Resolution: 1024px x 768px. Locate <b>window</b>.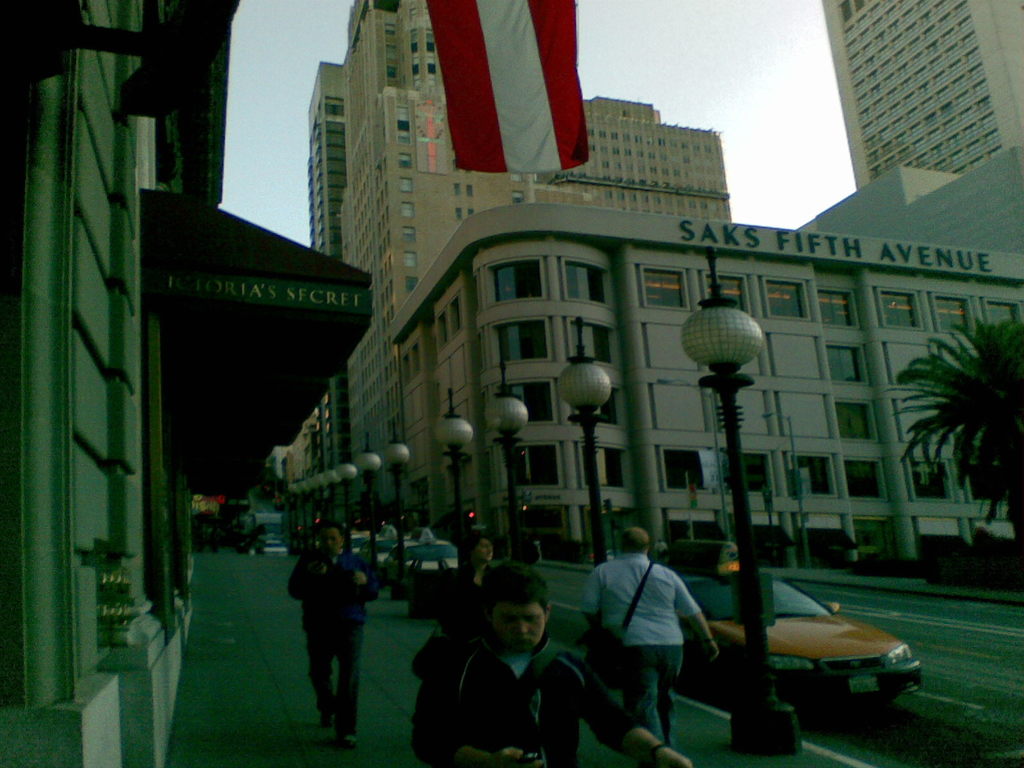
region(566, 324, 613, 362).
